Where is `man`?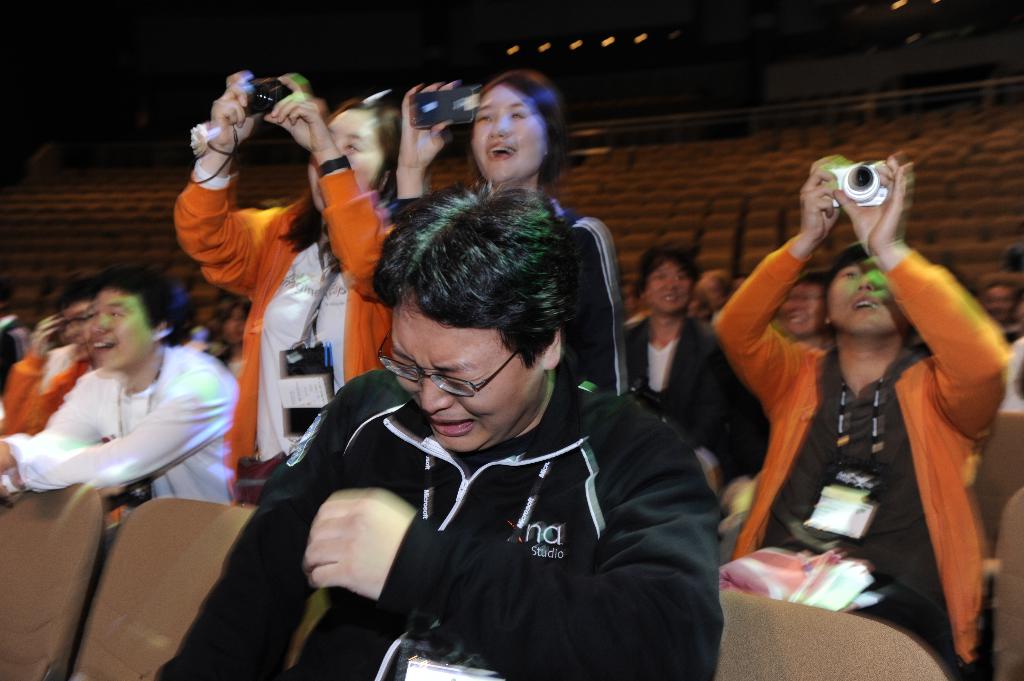
[141,176,723,680].
